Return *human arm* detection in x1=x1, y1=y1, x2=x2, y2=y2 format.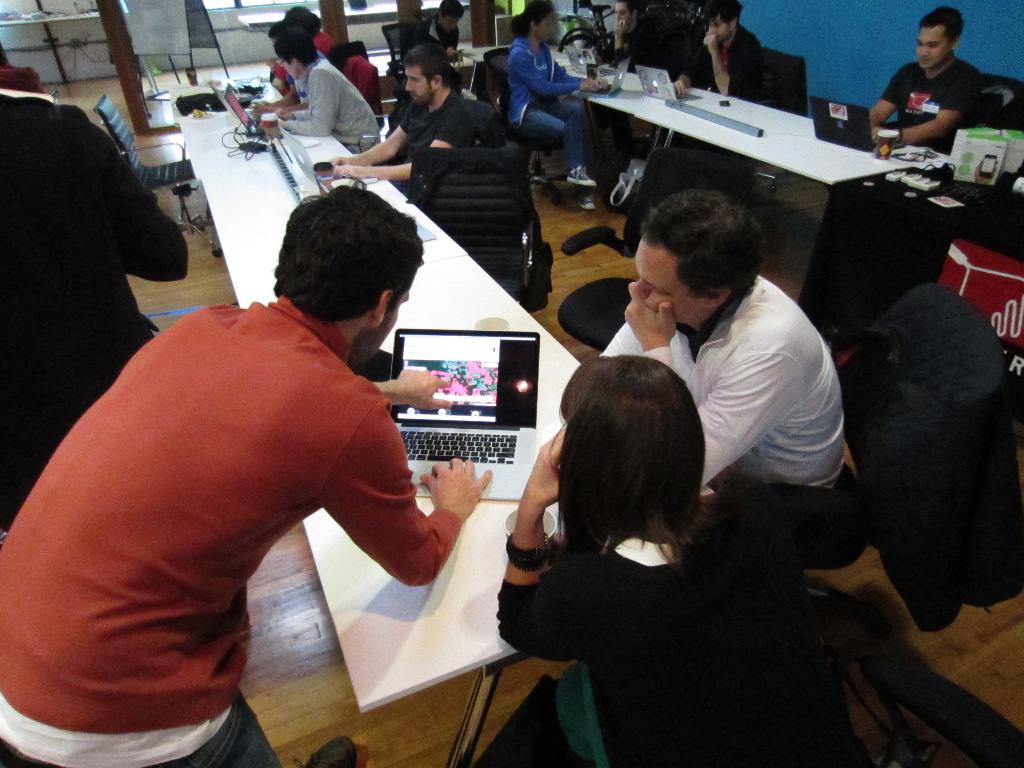
x1=553, y1=65, x2=614, y2=91.
